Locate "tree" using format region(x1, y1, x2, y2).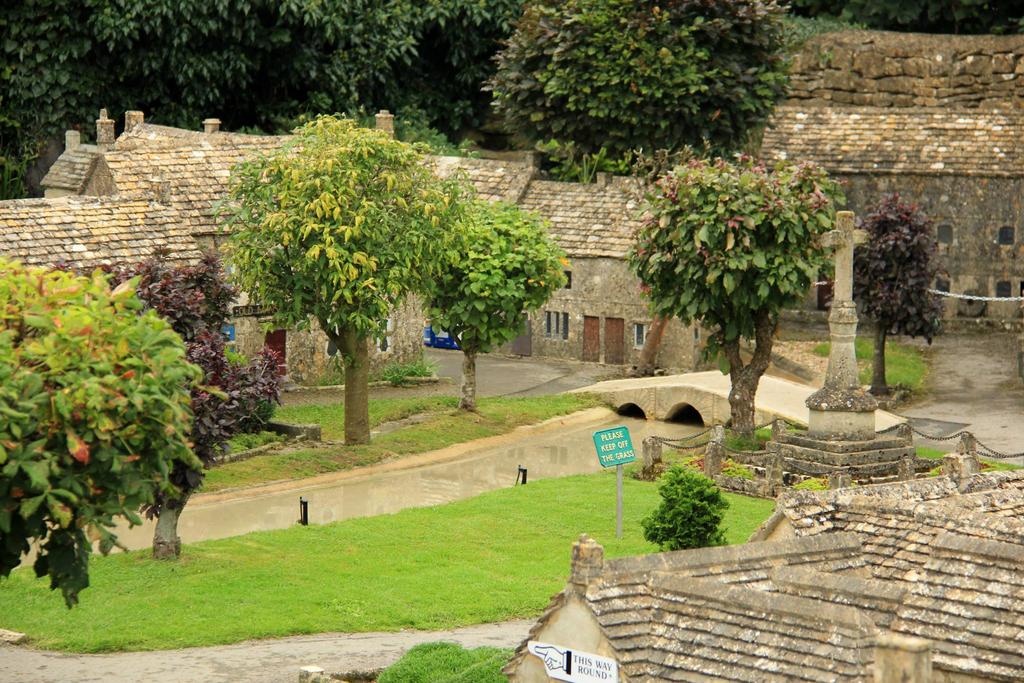
region(479, 0, 805, 189).
